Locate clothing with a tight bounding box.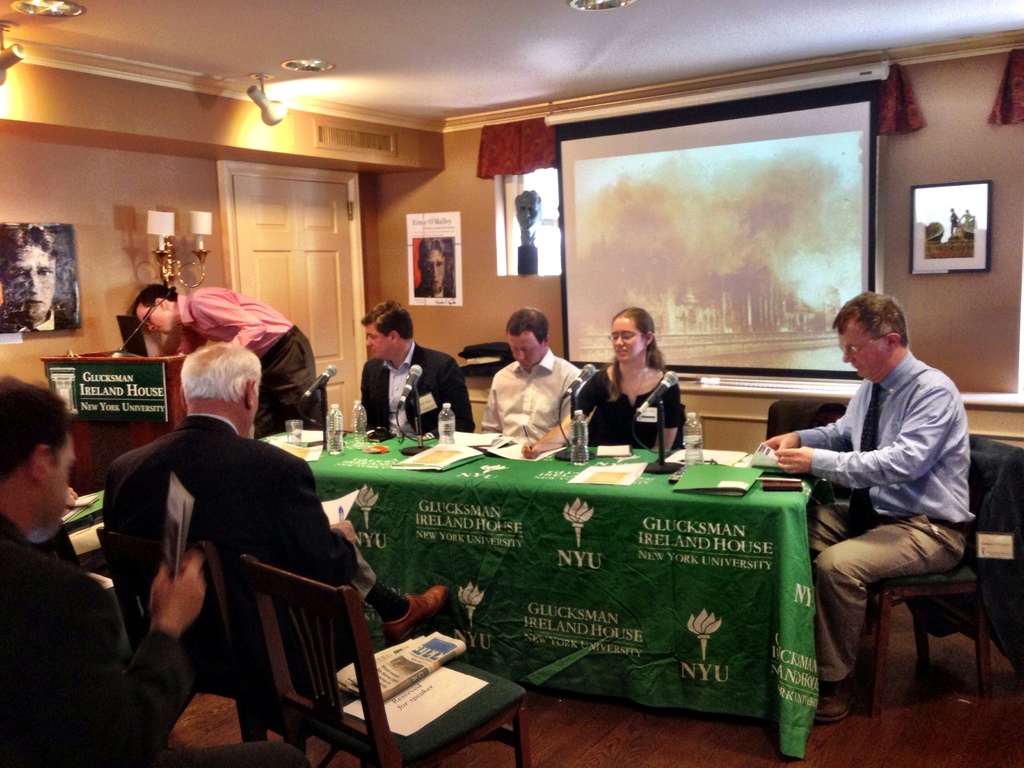
357, 335, 474, 438.
